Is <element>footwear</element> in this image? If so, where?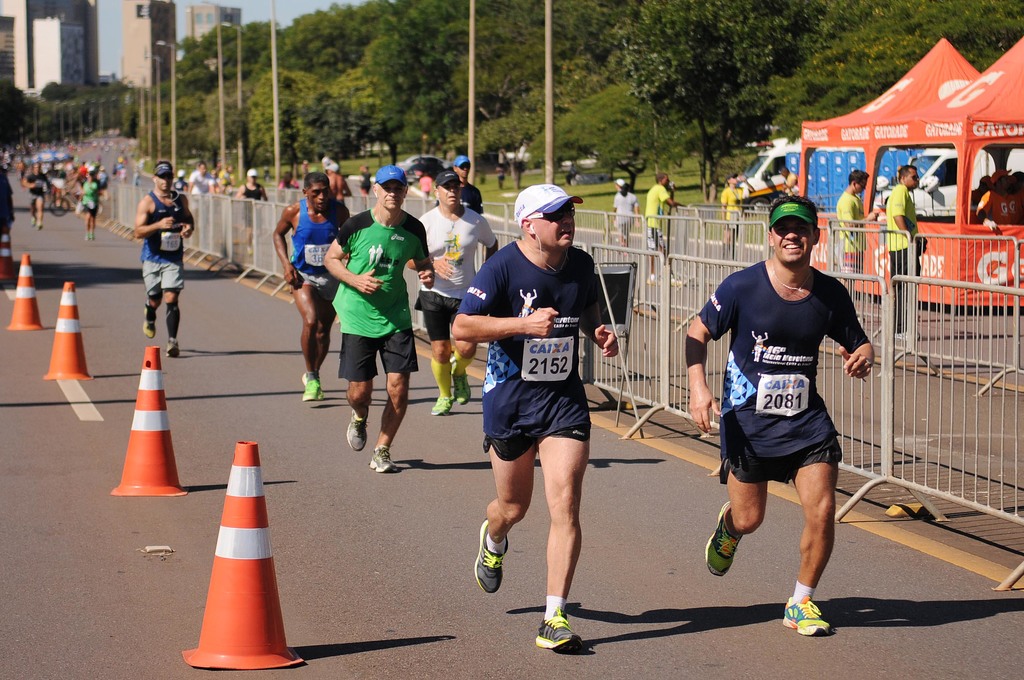
Yes, at 451,370,470,406.
